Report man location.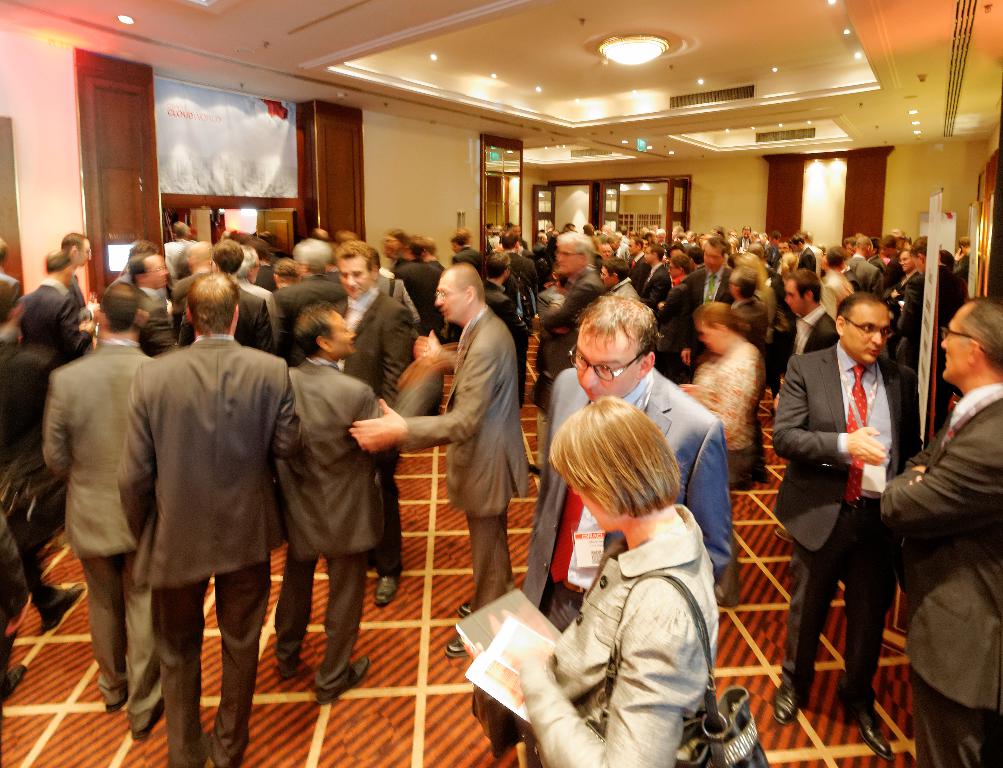
Report: [left=599, top=245, right=611, bottom=260].
